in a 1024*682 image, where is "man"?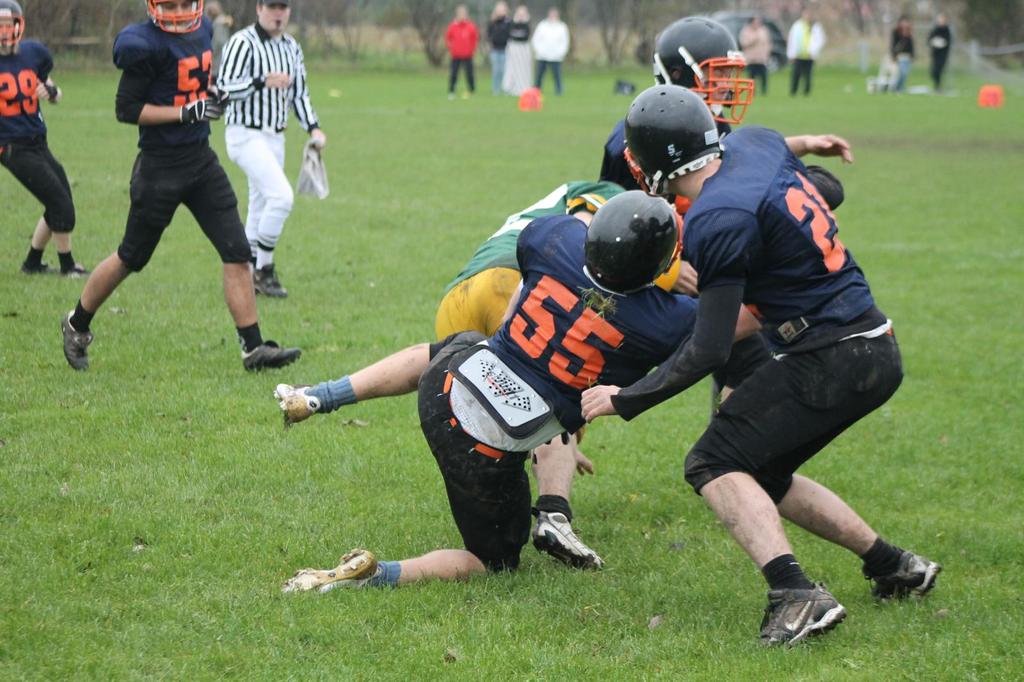
{"x1": 212, "y1": 0, "x2": 343, "y2": 295}.
